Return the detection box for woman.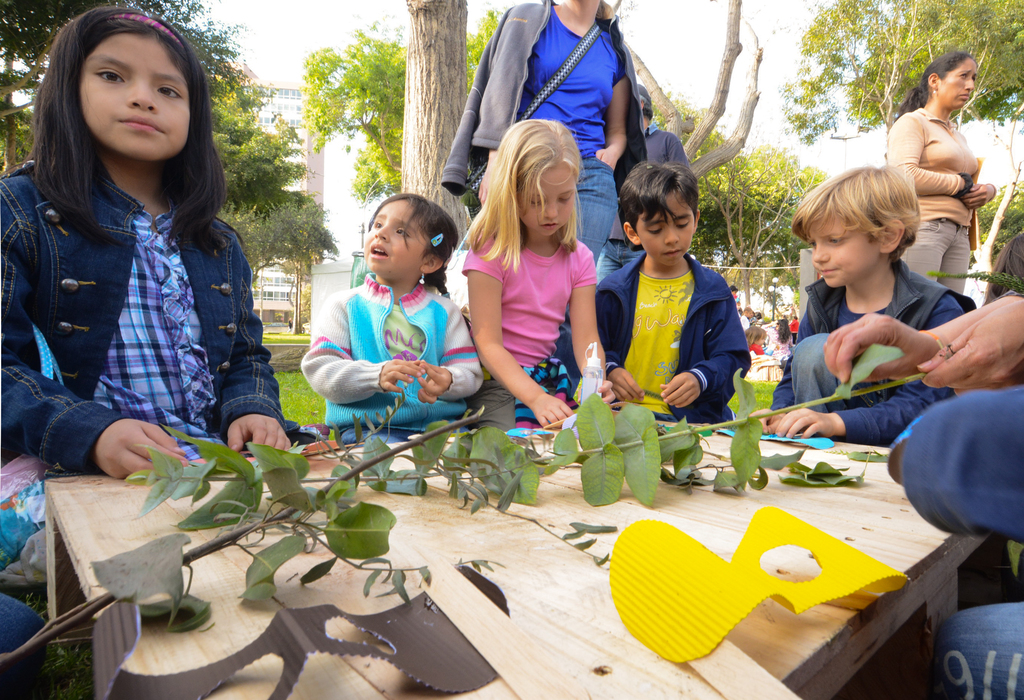
882:50:996:295.
